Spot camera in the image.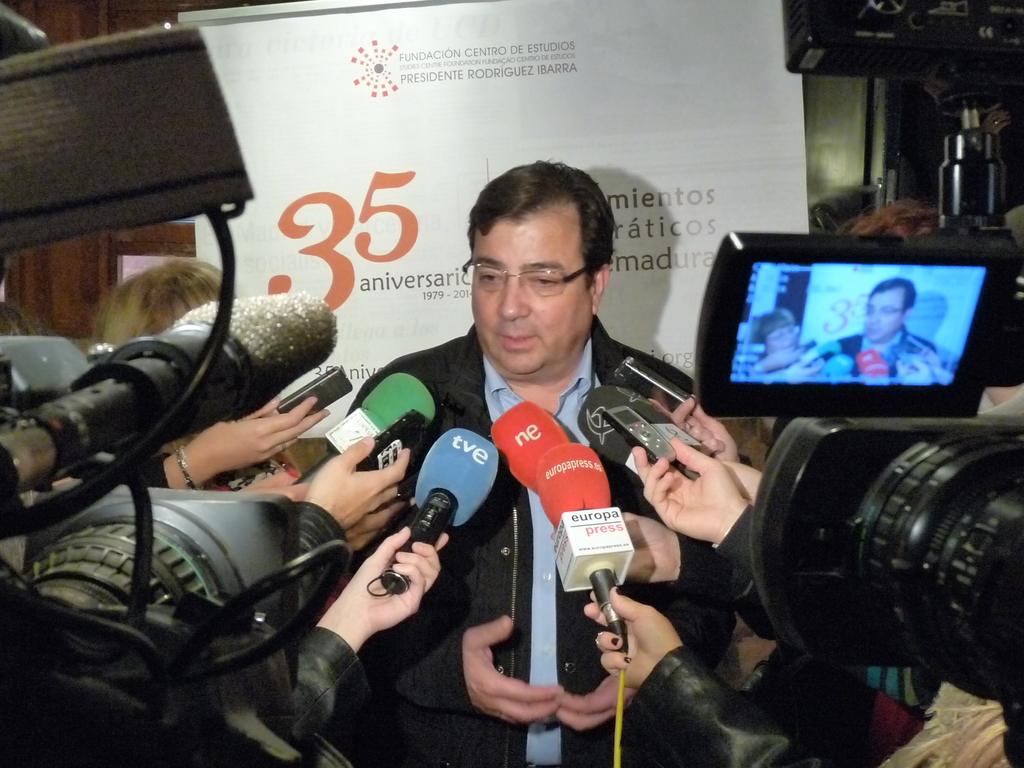
camera found at rect(692, 230, 1023, 767).
